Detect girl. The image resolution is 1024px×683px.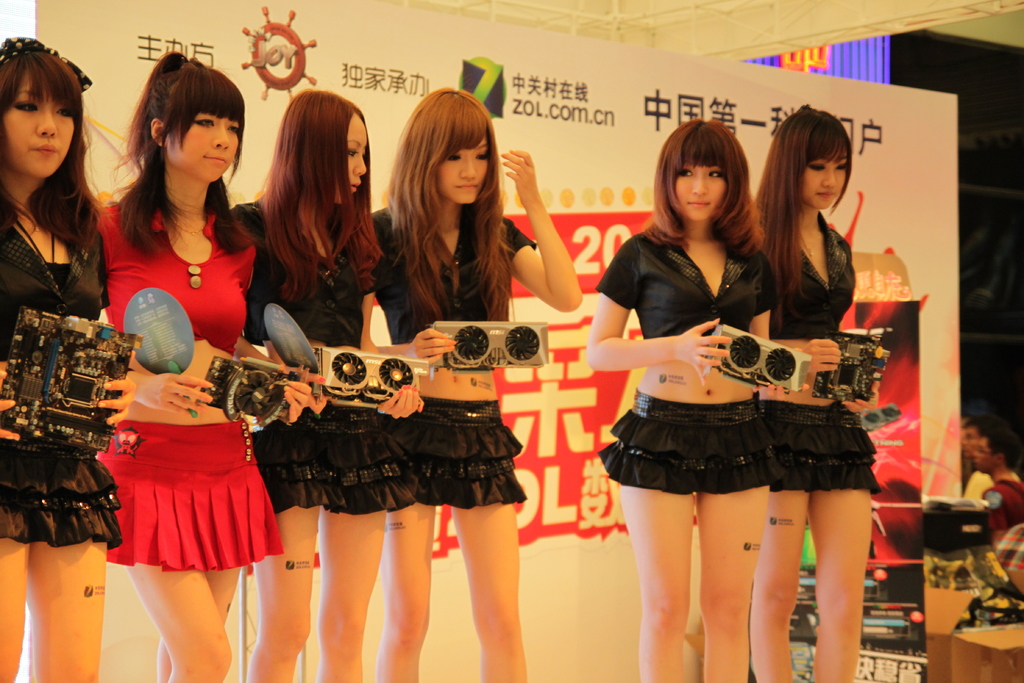
588:124:780:682.
